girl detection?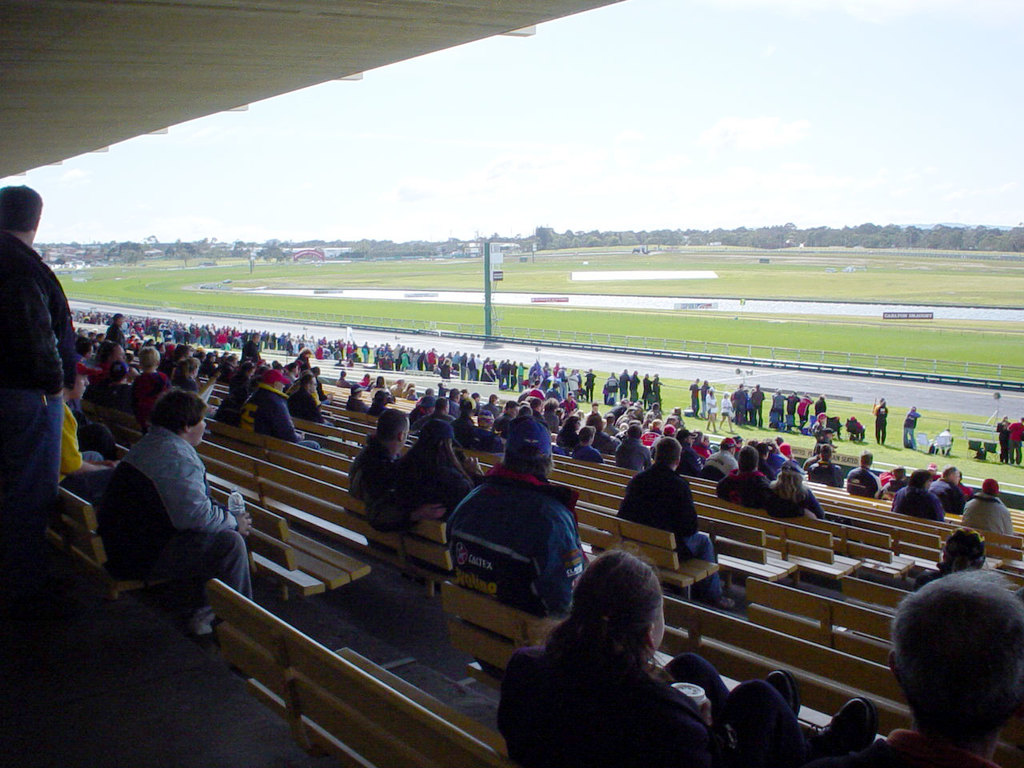
locate(913, 524, 986, 587)
